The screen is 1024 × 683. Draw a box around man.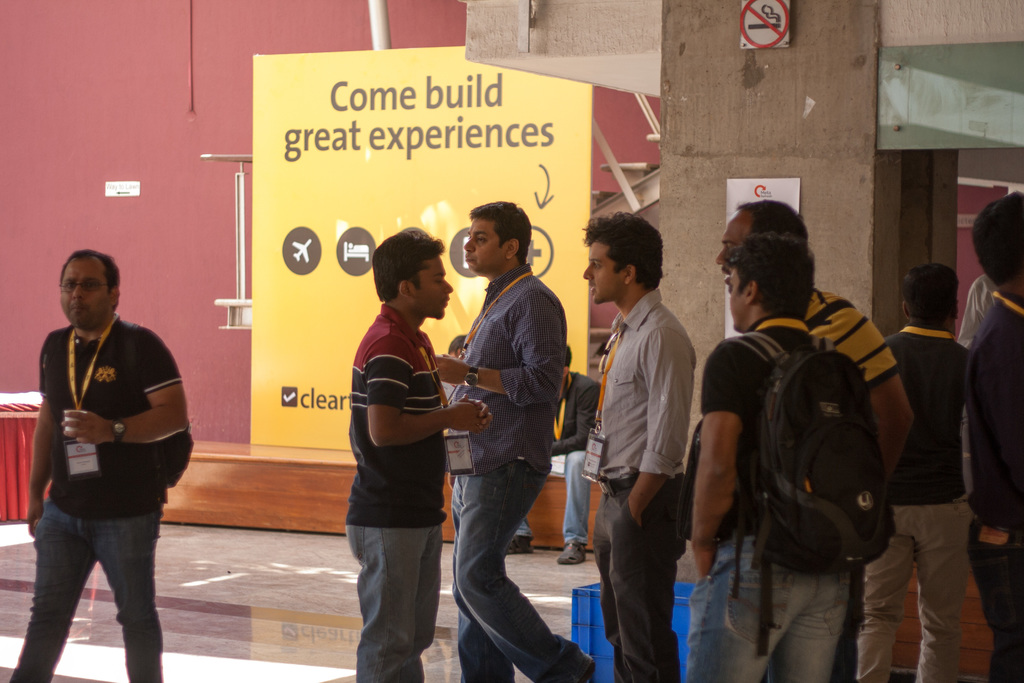
bbox(346, 229, 493, 682).
